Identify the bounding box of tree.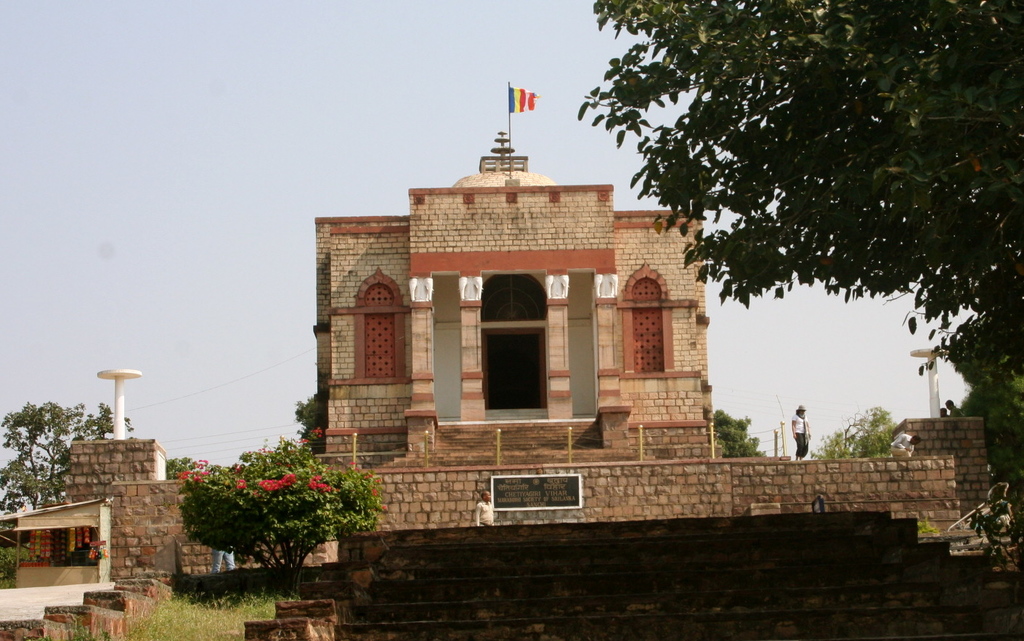
<bbox>709, 403, 767, 459</bbox>.
